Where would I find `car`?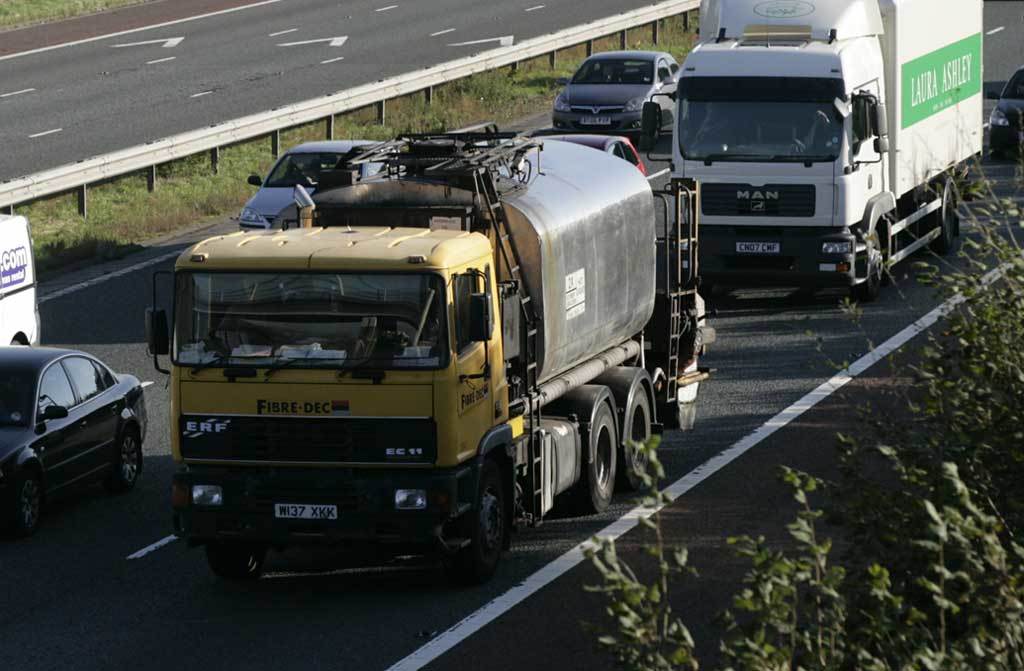
At 0, 340, 152, 545.
